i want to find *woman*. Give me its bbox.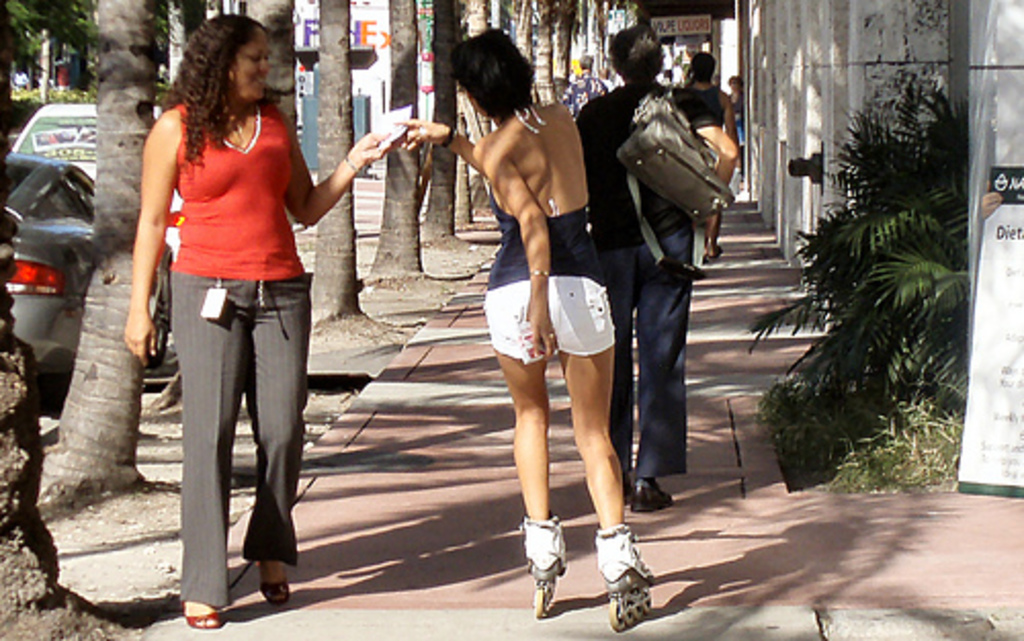
[389, 25, 659, 639].
